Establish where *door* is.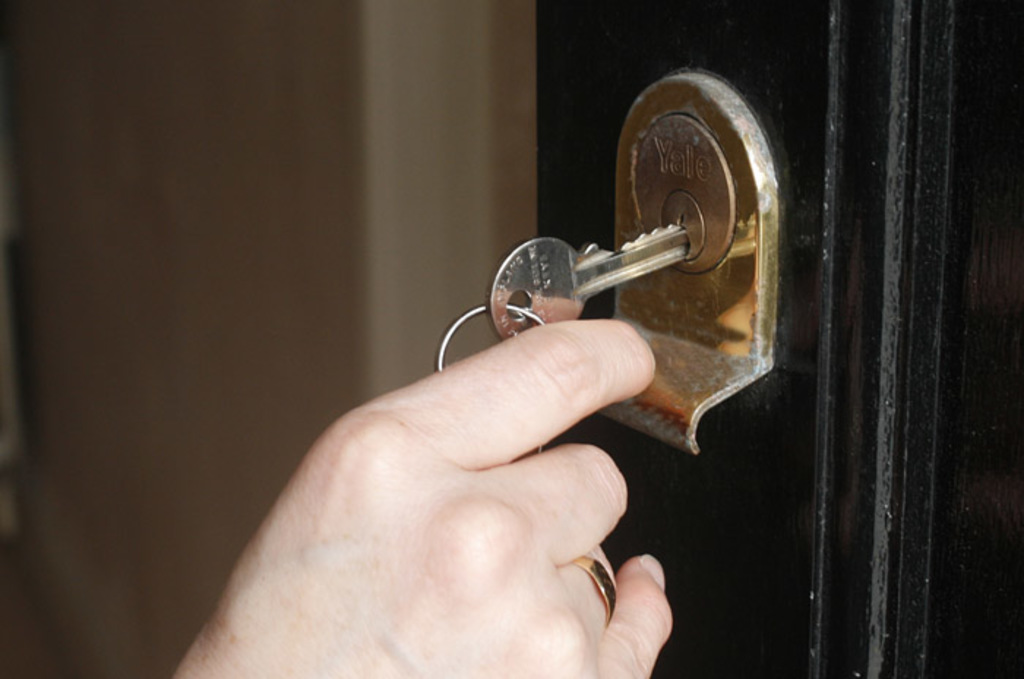
Established at [522,0,1023,678].
